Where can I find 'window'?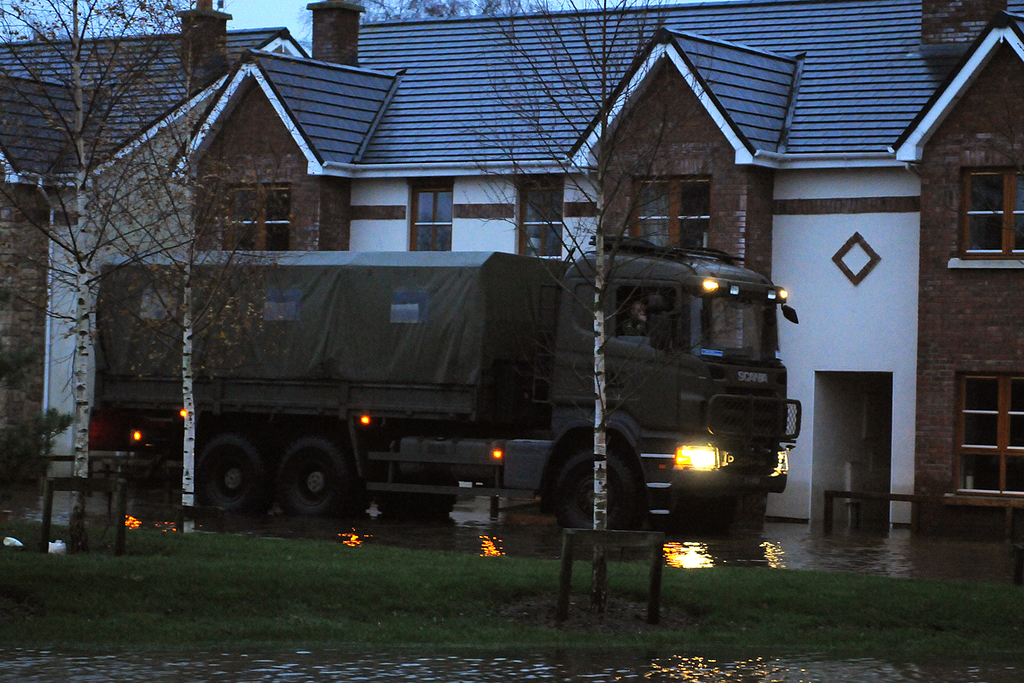
You can find it at box=[710, 292, 767, 362].
